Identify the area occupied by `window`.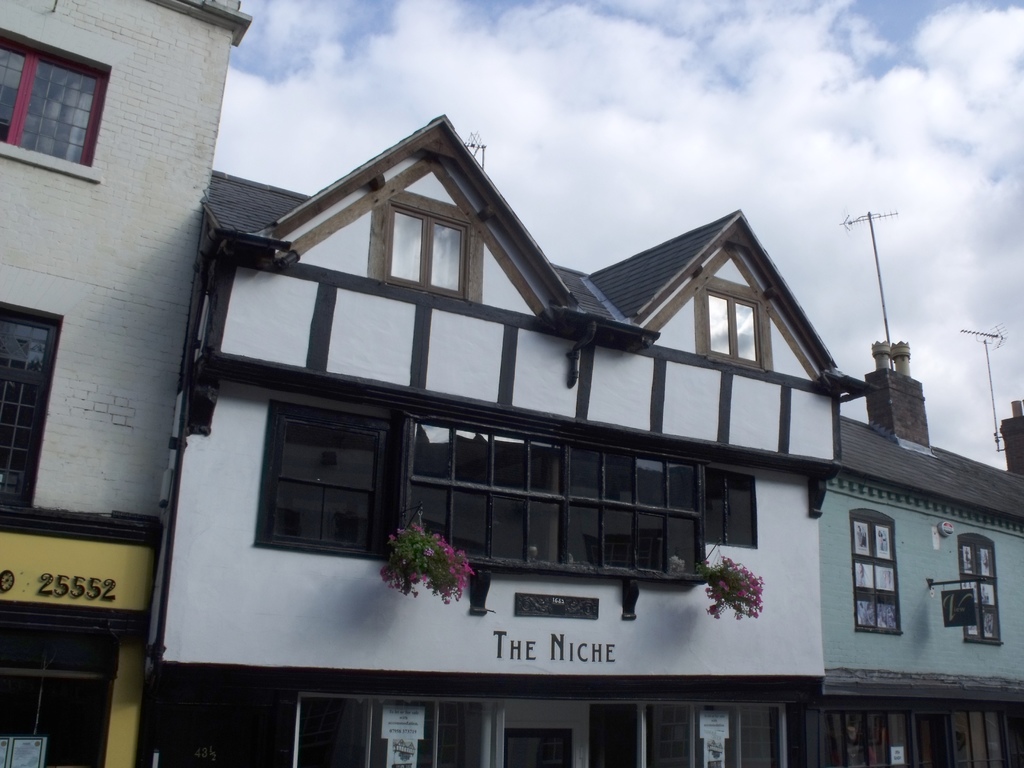
Area: rect(412, 410, 705, 574).
